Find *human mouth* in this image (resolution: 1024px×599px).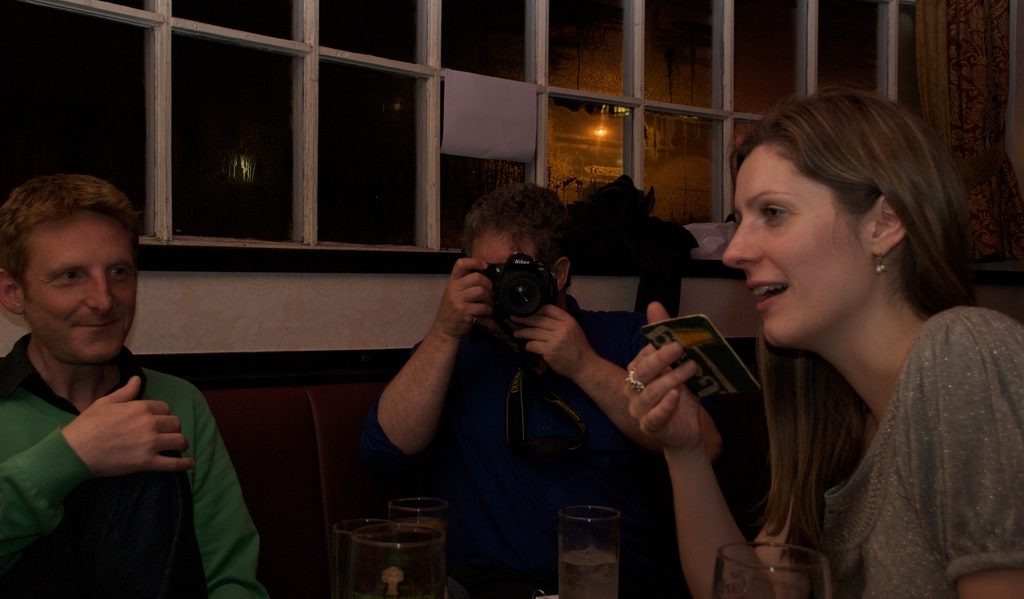
BBox(73, 316, 123, 326).
